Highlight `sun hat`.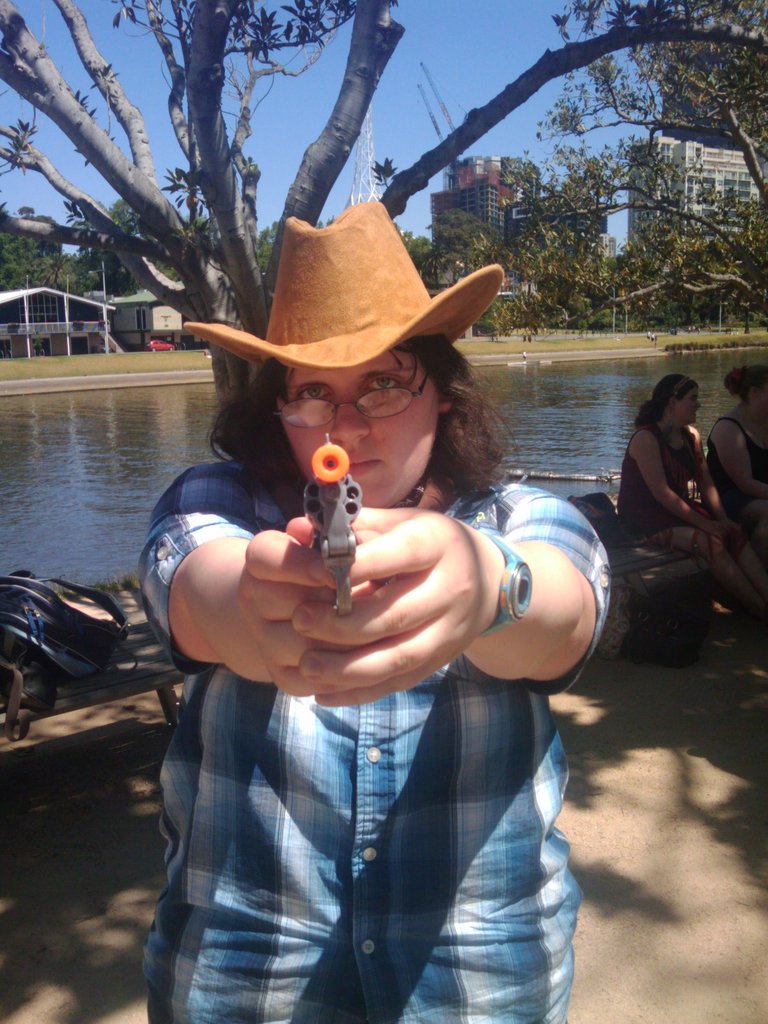
Highlighted region: detection(175, 196, 511, 376).
